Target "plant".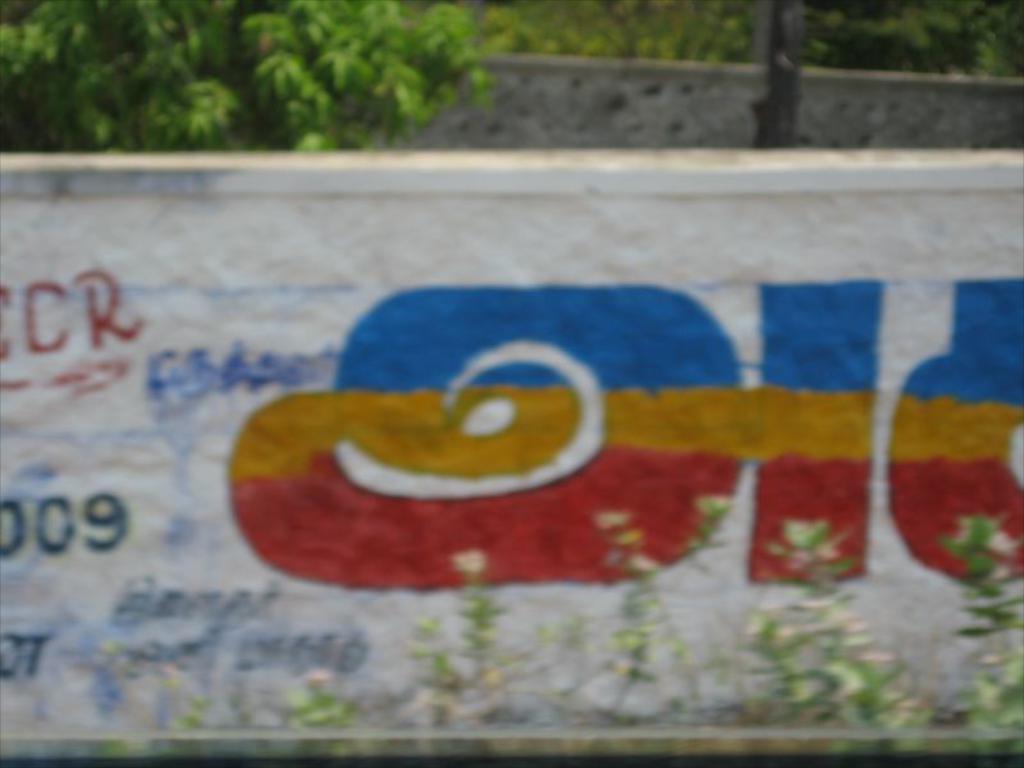
Target region: 275, 667, 355, 727.
